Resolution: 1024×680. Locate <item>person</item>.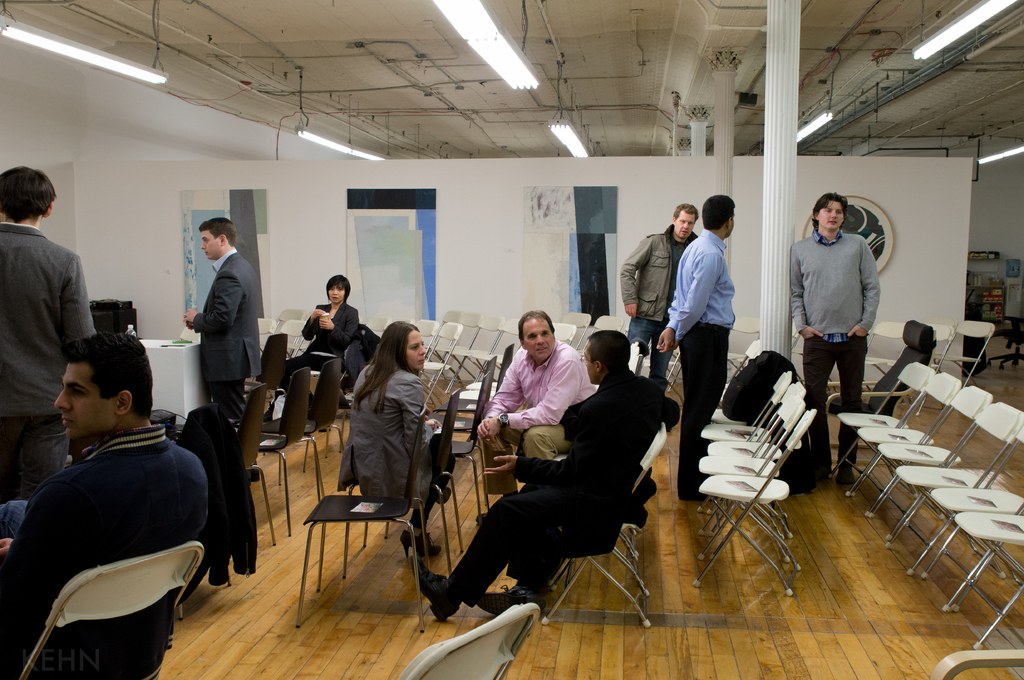
[656, 196, 736, 500].
